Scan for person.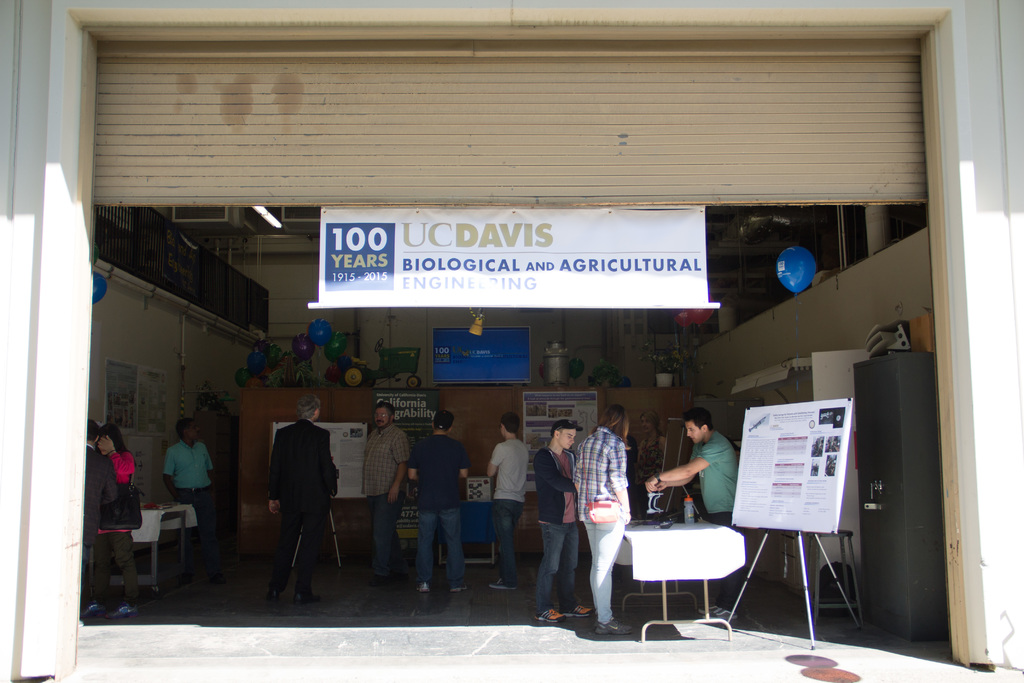
Scan result: BBox(486, 414, 533, 594).
